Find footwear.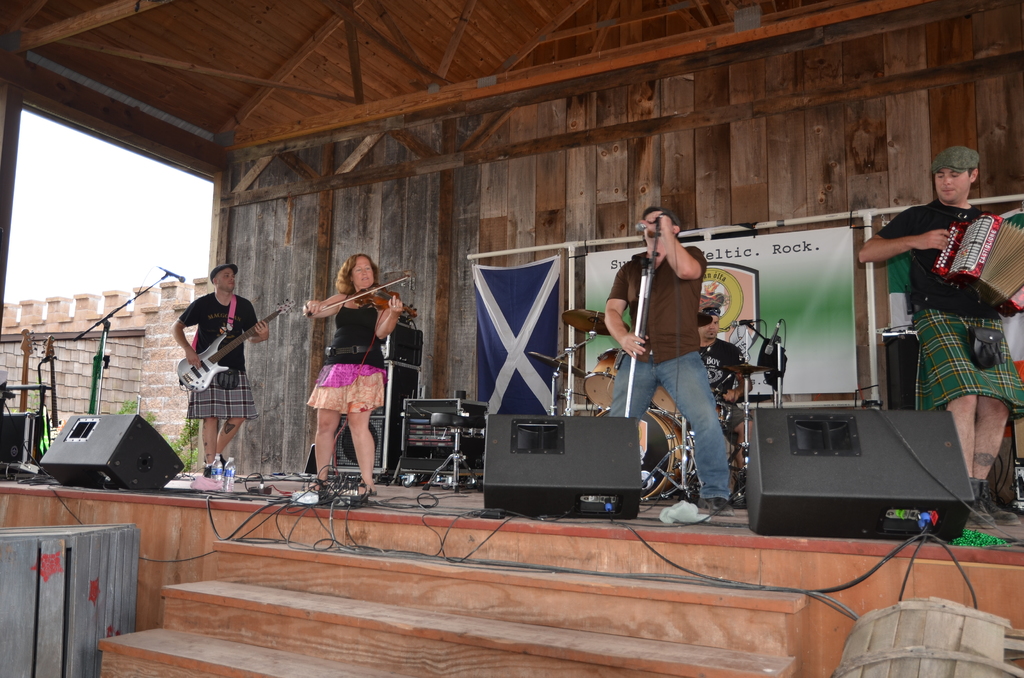
x1=987 y1=491 x2=1023 y2=527.
